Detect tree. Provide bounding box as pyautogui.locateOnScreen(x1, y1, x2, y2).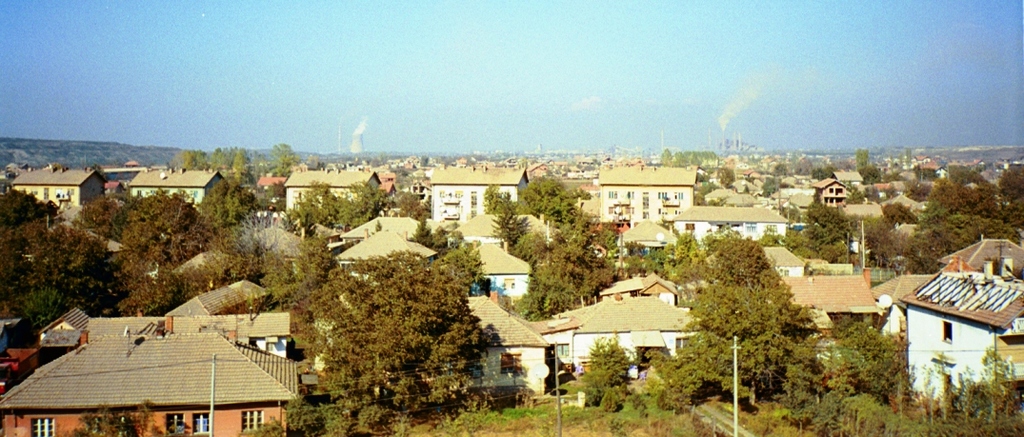
pyautogui.locateOnScreen(720, 162, 740, 189).
